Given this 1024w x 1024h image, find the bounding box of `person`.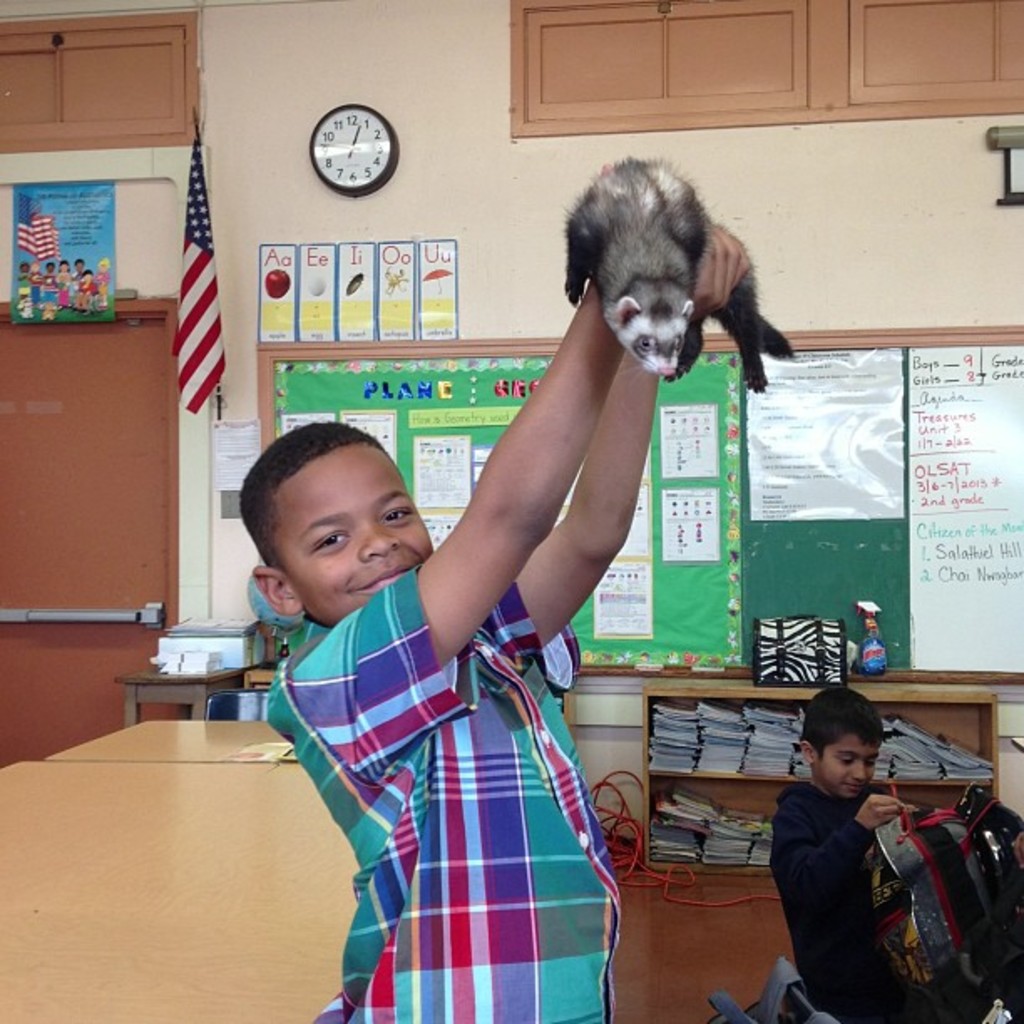
[768,684,910,1022].
